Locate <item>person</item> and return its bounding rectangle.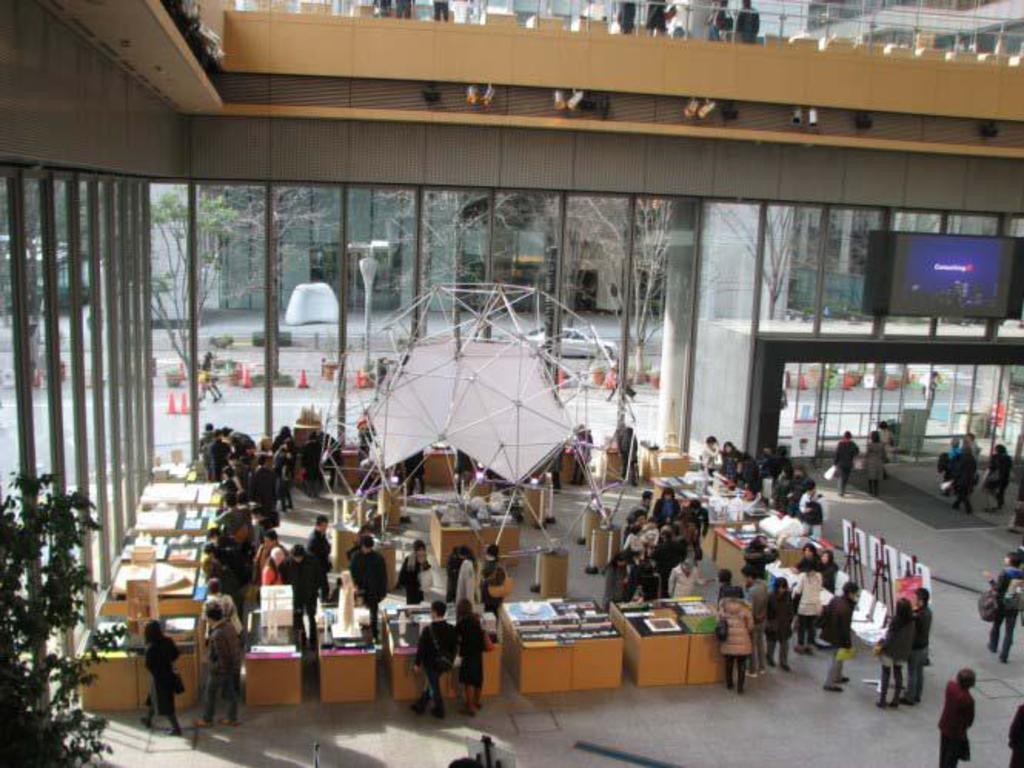
locate(902, 582, 932, 686).
